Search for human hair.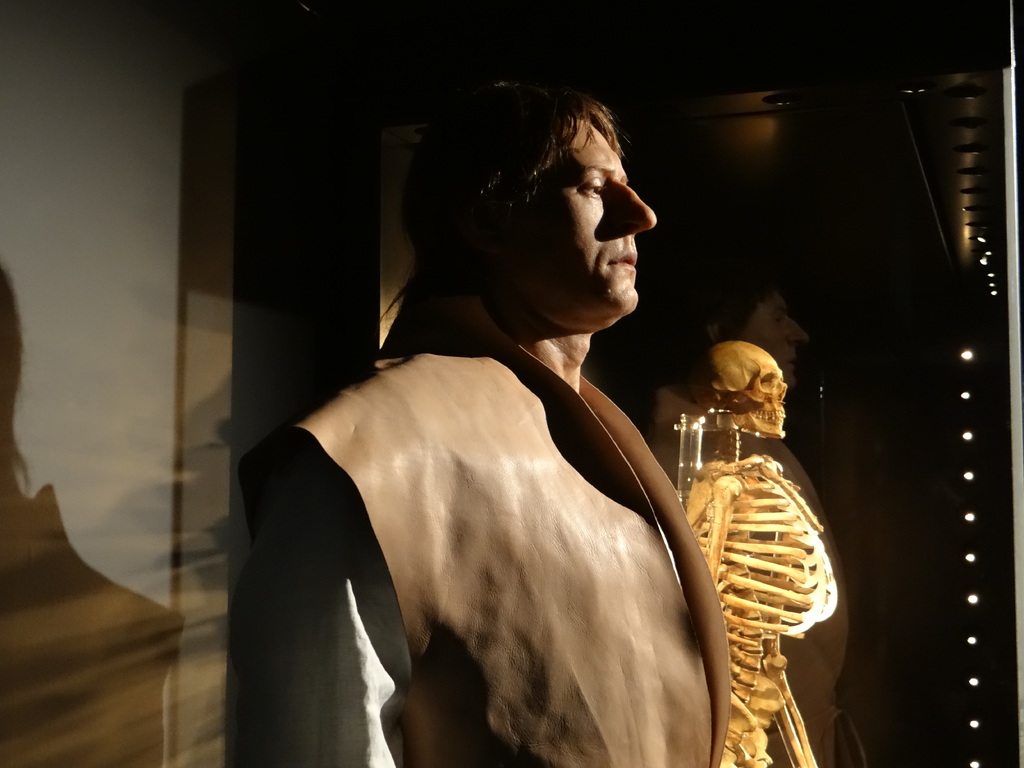
Found at BBox(406, 77, 656, 330).
